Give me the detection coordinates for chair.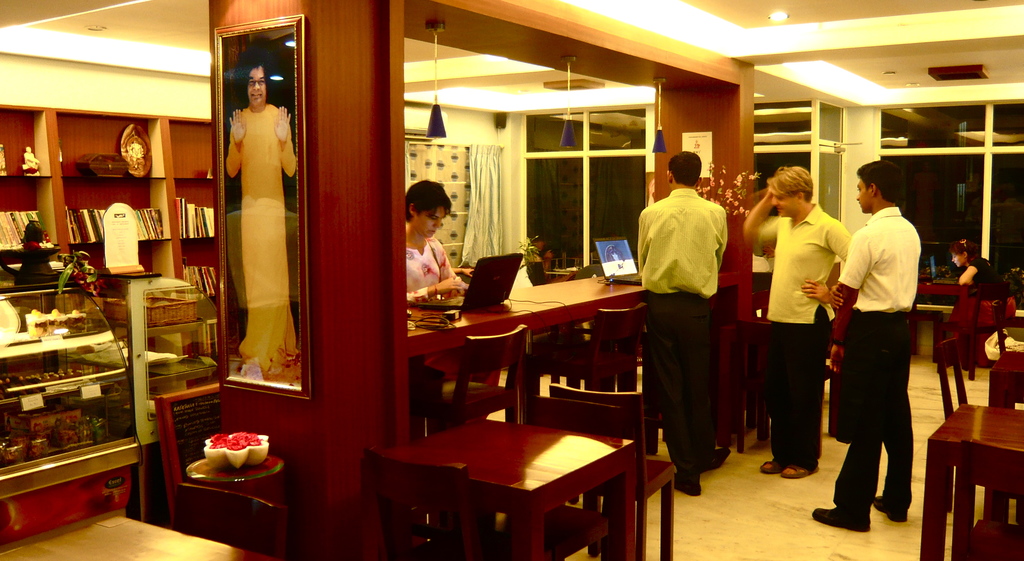
<bbox>524, 393, 618, 559</bbox>.
